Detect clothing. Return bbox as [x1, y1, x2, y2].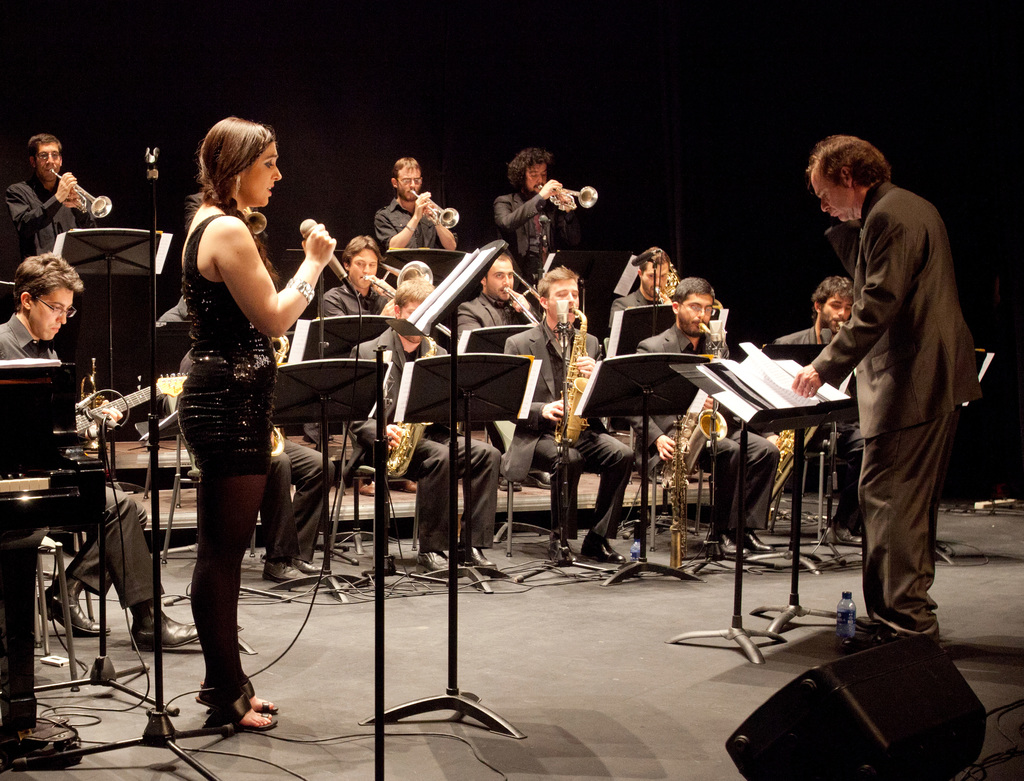
[776, 324, 858, 535].
